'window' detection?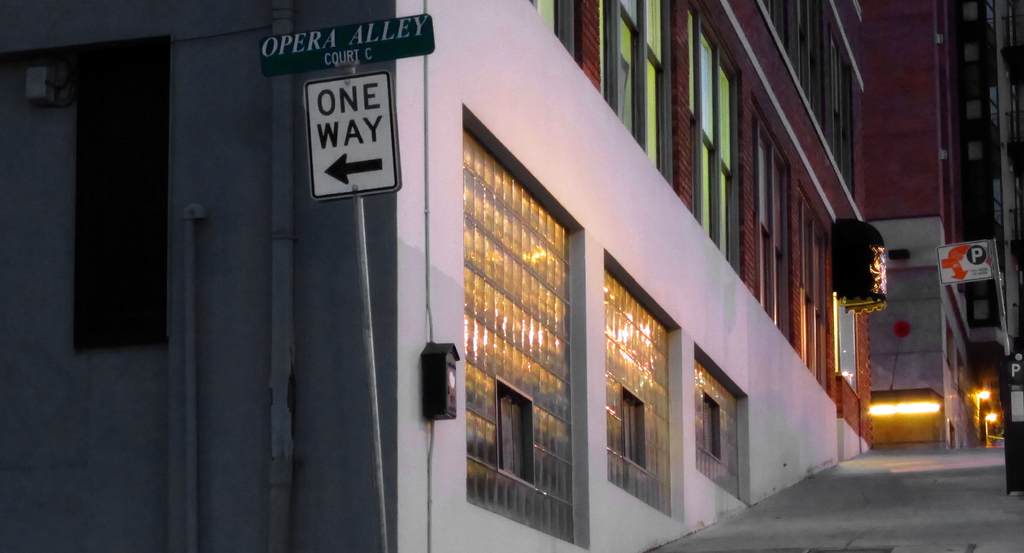
x1=454, y1=75, x2=585, y2=511
